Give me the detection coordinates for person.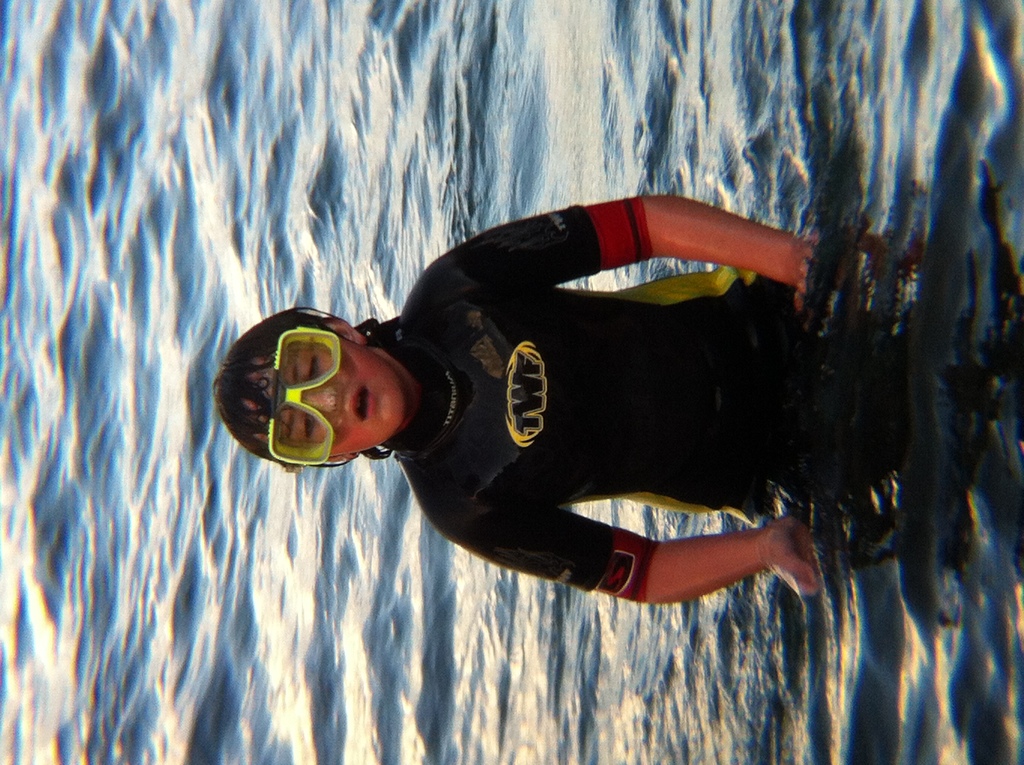
x1=213, y1=189, x2=827, y2=613.
